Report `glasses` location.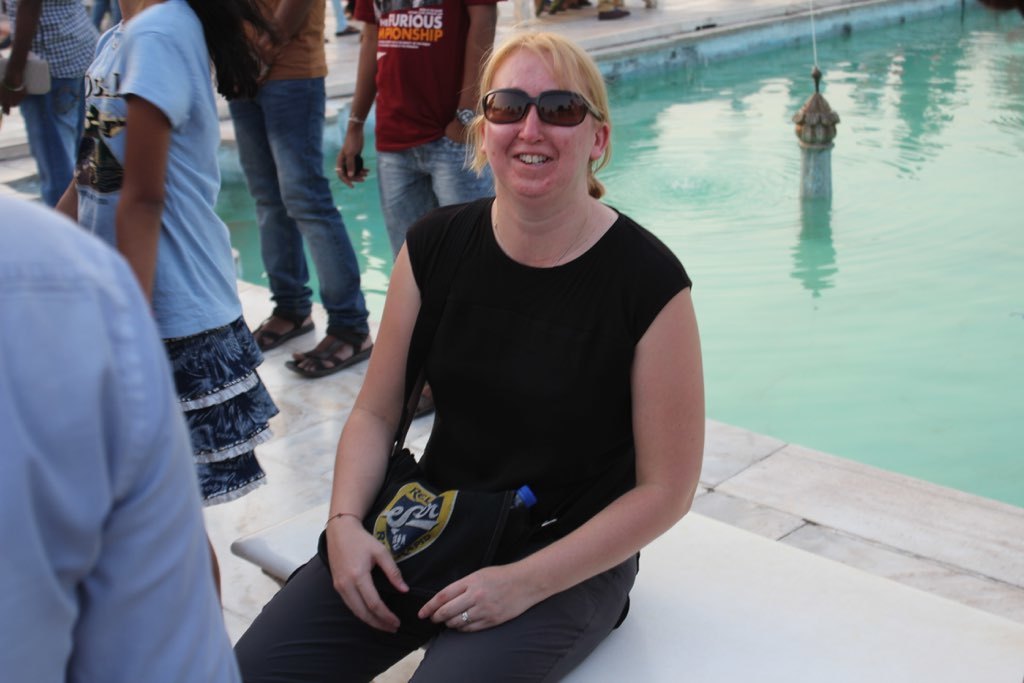
Report: pyautogui.locateOnScreen(482, 85, 602, 134).
